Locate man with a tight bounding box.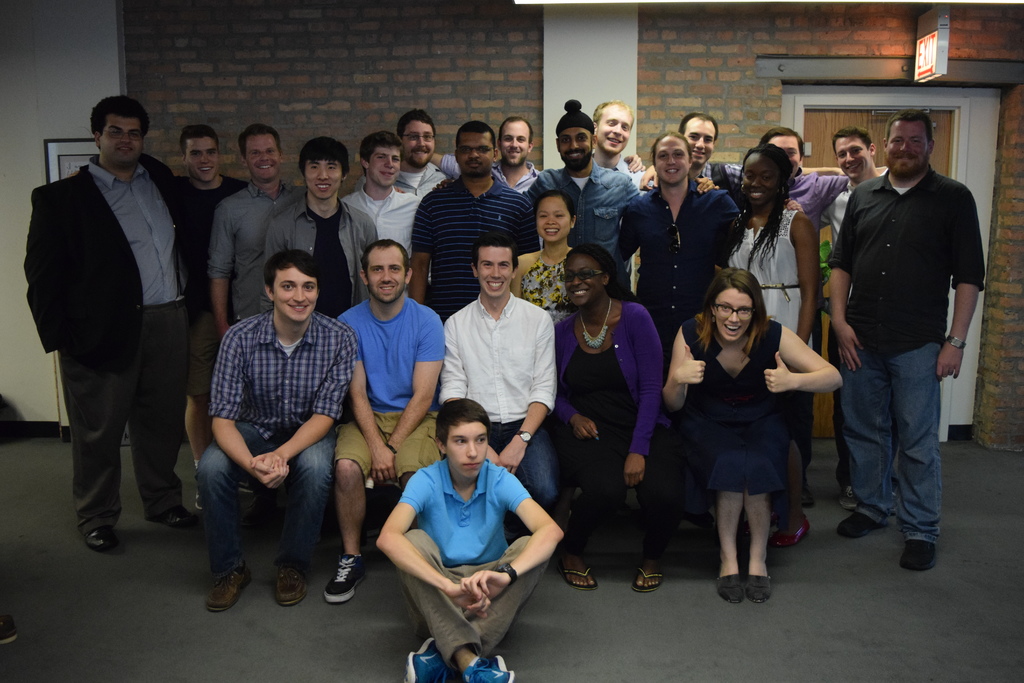
[x1=520, y1=98, x2=716, y2=299].
